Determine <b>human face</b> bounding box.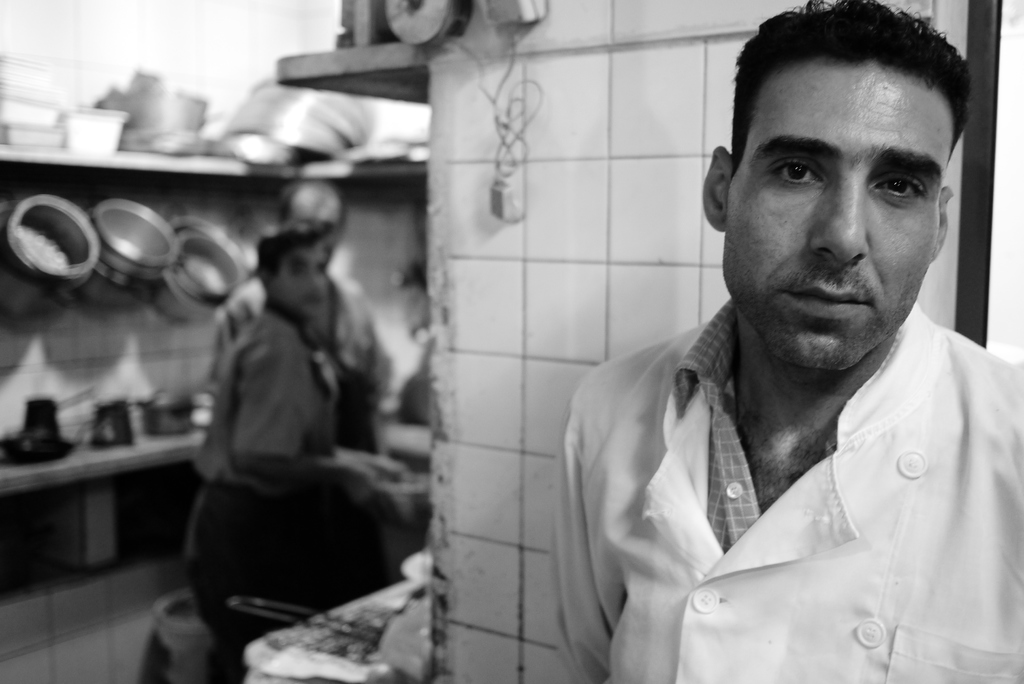
Determined: [278,241,329,318].
